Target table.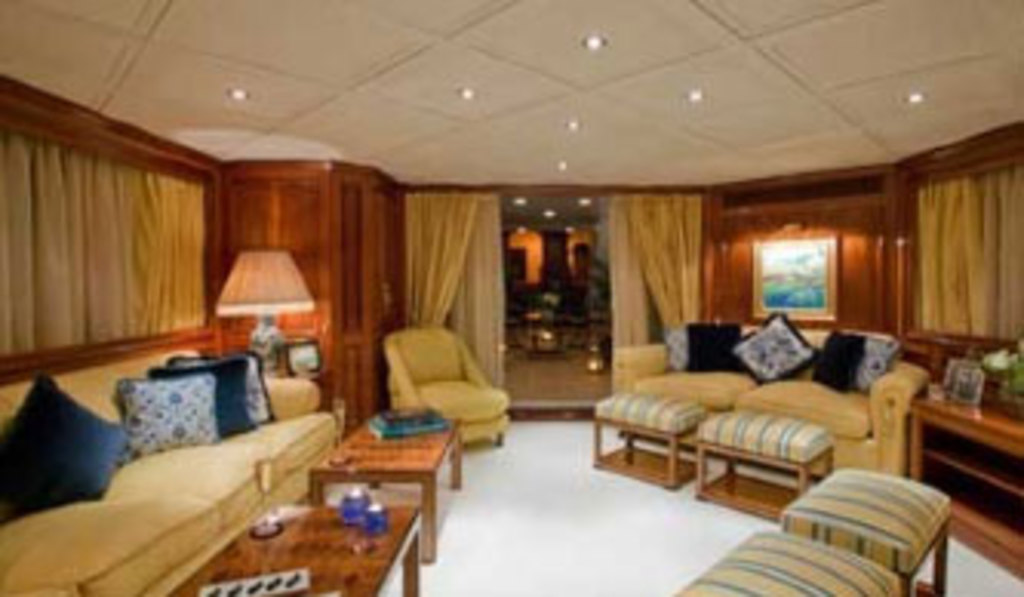
Target region: crop(163, 502, 421, 594).
